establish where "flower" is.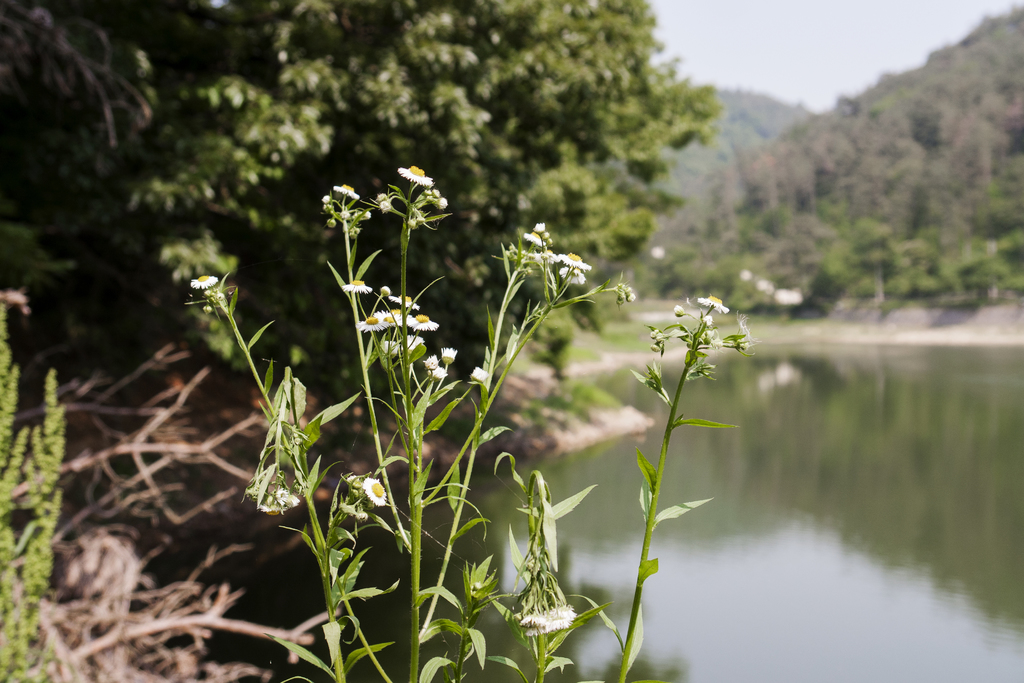
Established at Rect(429, 365, 449, 382).
